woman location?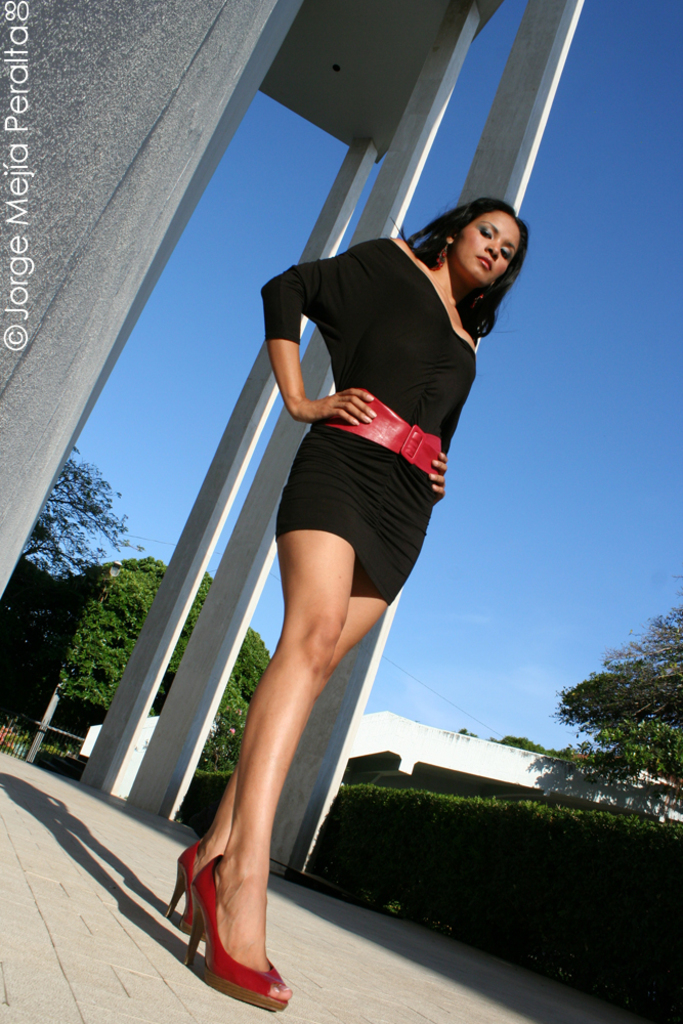
[188, 162, 496, 993]
